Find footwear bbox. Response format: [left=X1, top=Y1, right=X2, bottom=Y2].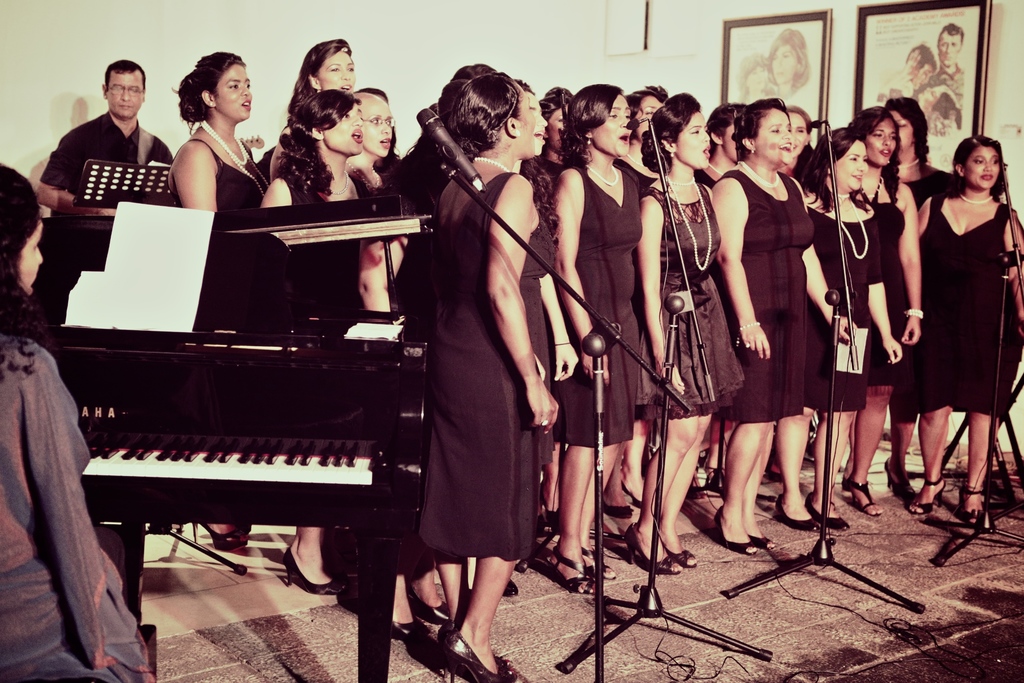
[left=803, top=493, right=851, bottom=527].
